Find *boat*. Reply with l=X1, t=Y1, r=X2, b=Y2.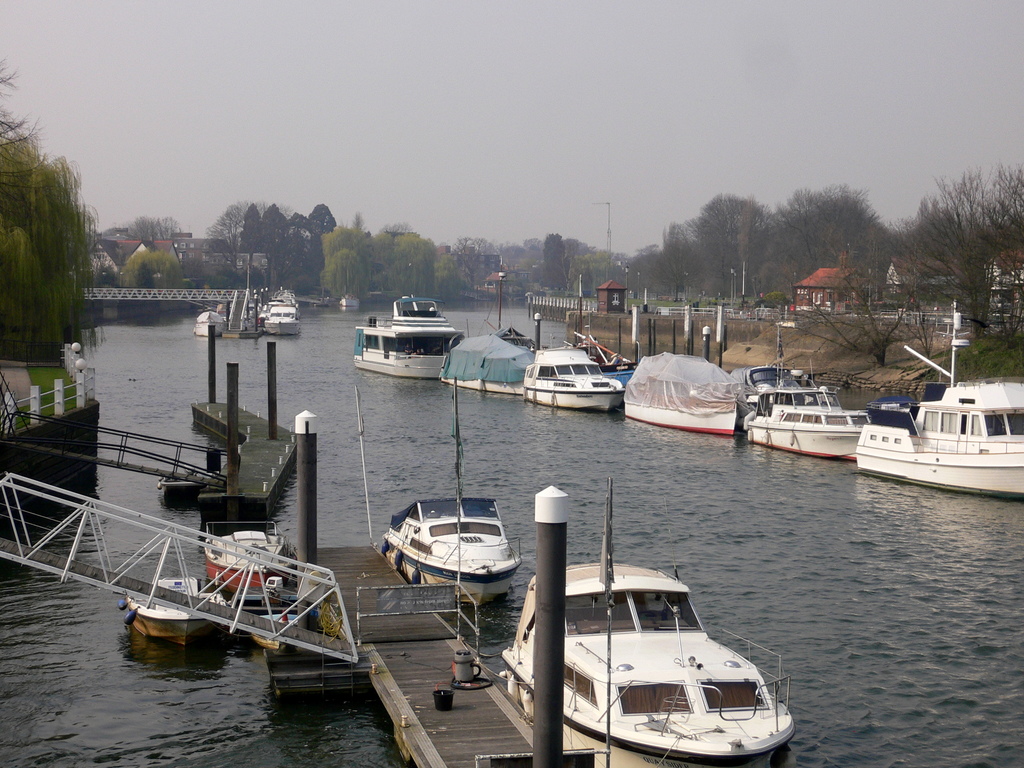
l=194, t=515, r=292, b=585.
